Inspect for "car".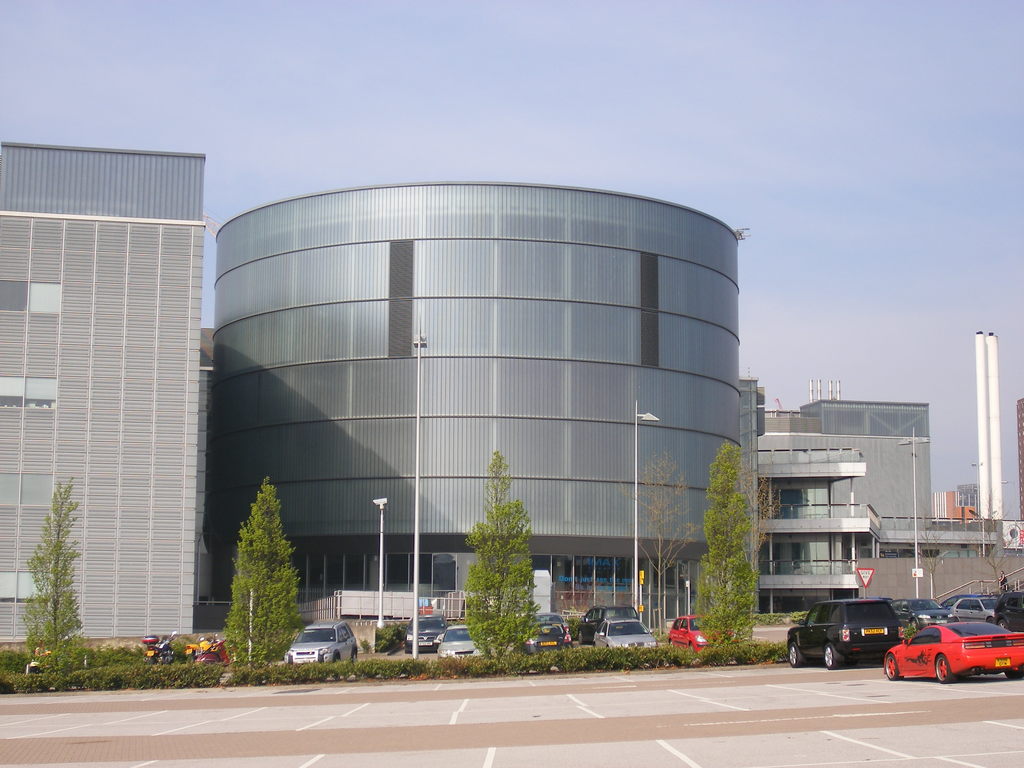
Inspection: [890,596,956,630].
